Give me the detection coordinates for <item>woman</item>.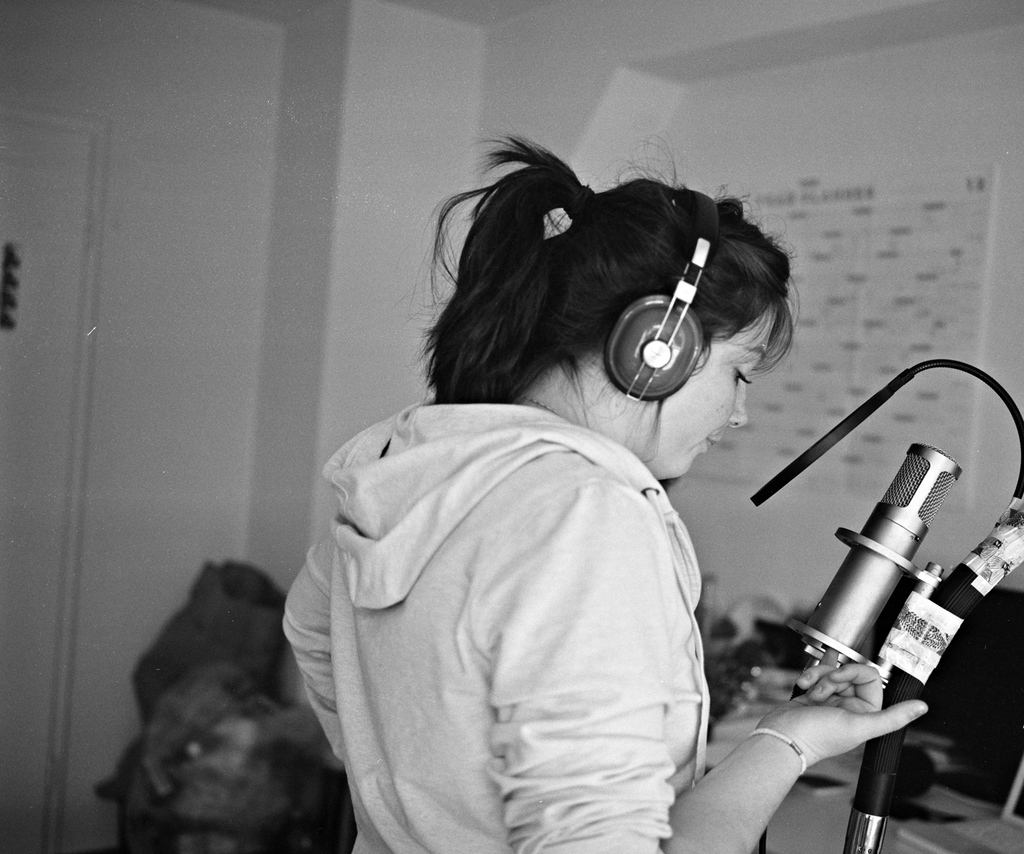
<region>268, 159, 870, 828</region>.
